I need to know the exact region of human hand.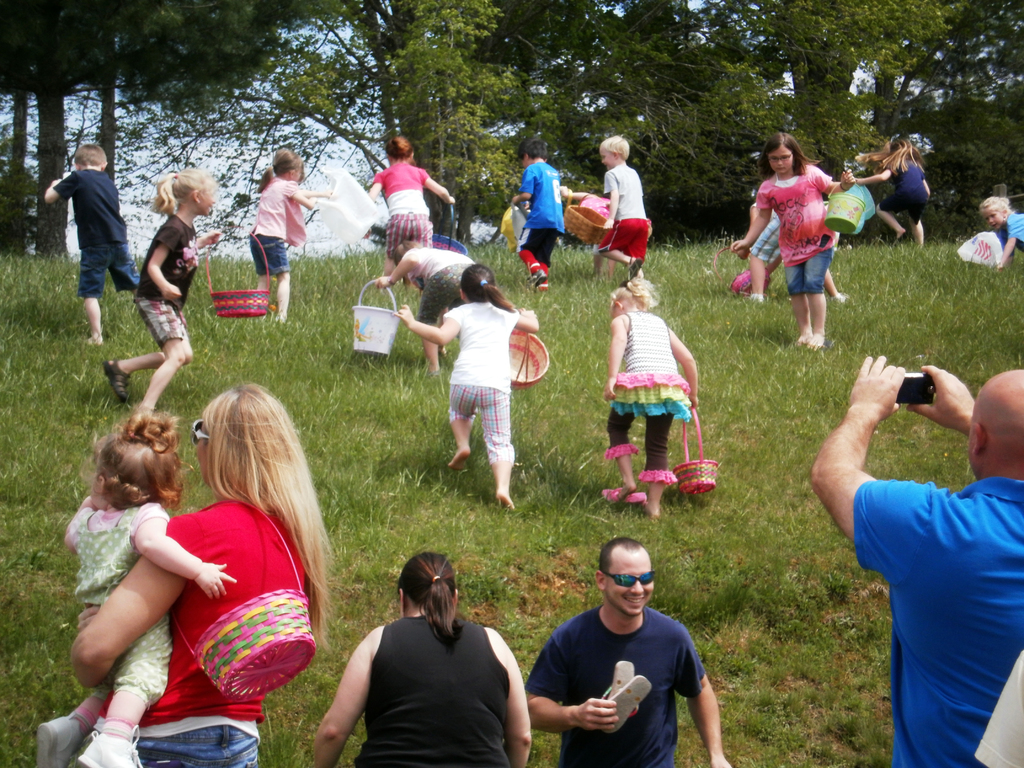
Region: detection(204, 228, 223, 245).
